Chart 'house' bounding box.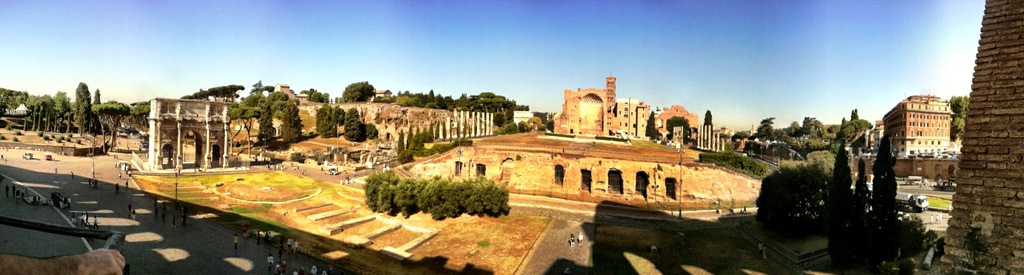
Charted: 660/107/696/148.
